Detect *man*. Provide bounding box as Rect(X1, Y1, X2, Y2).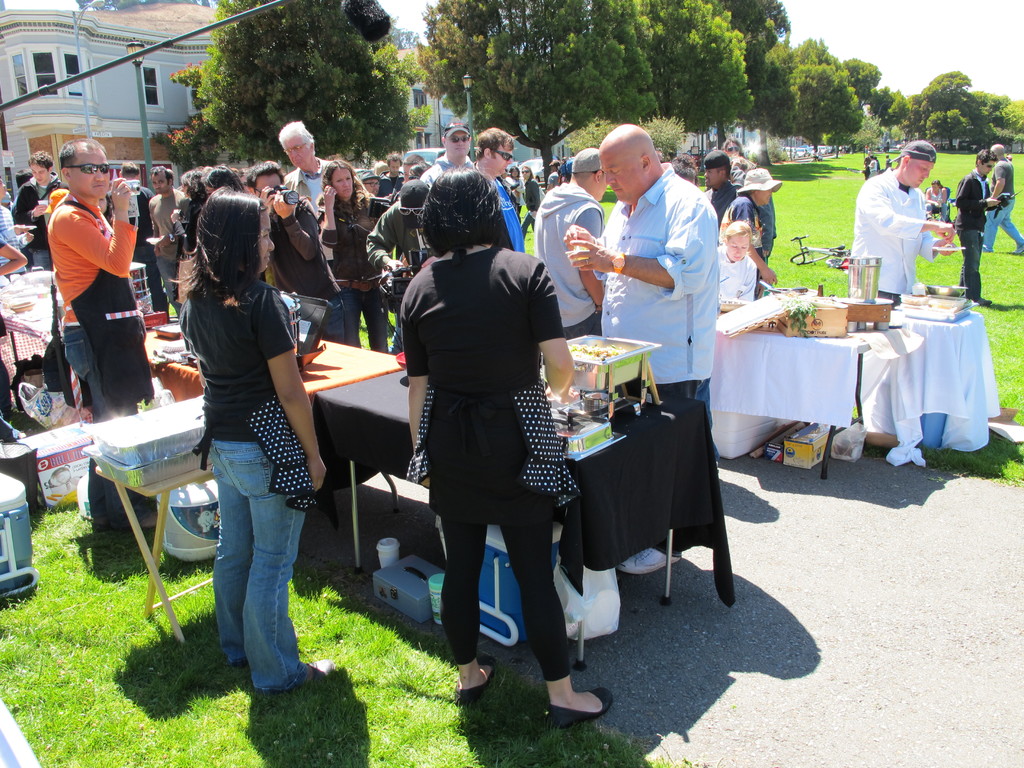
Rect(705, 149, 743, 244).
